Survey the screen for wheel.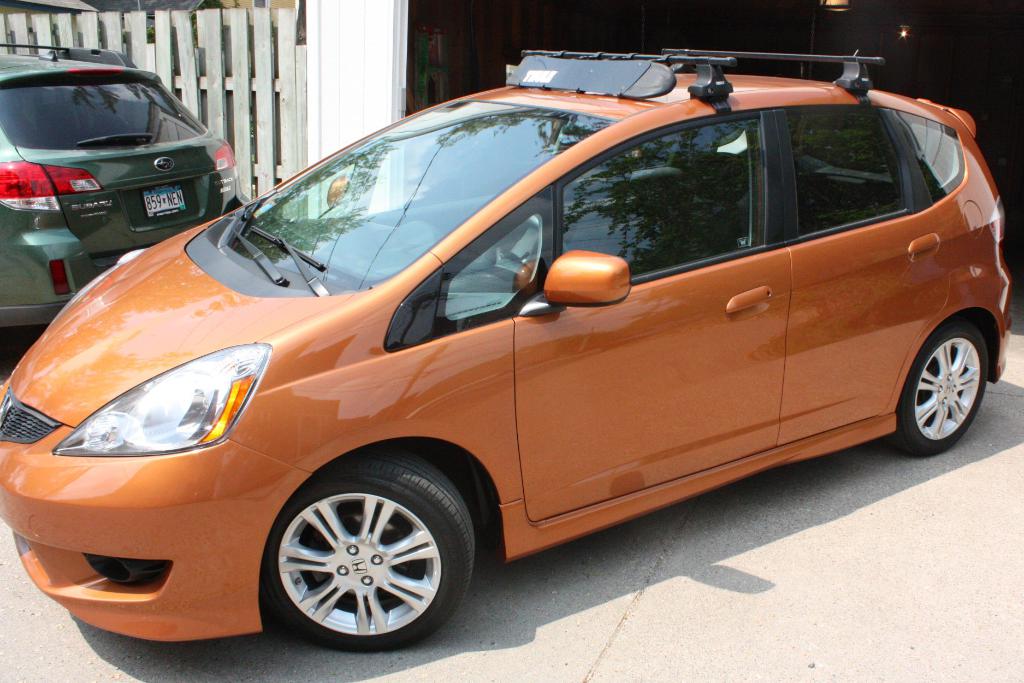
Survey found: {"x1": 255, "y1": 468, "x2": 464, "y2": 652}.
